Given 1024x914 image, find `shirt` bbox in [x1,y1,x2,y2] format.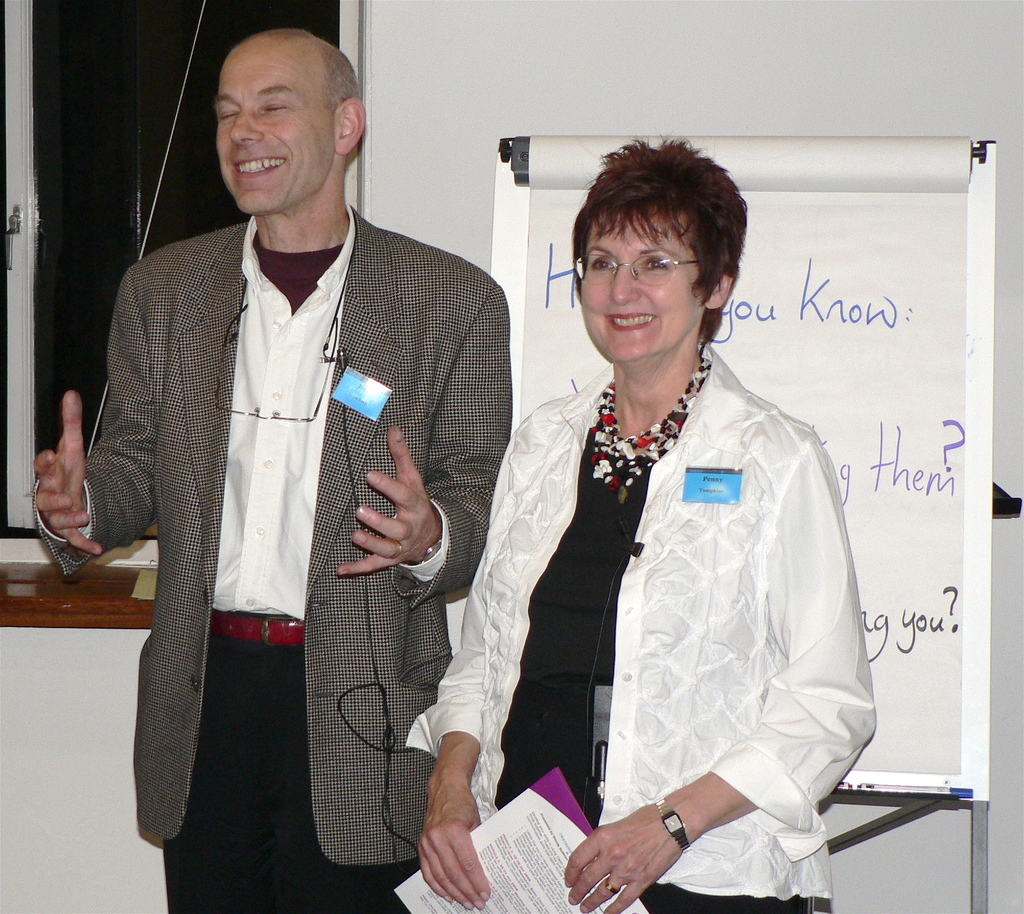
[444,291,885,861].
